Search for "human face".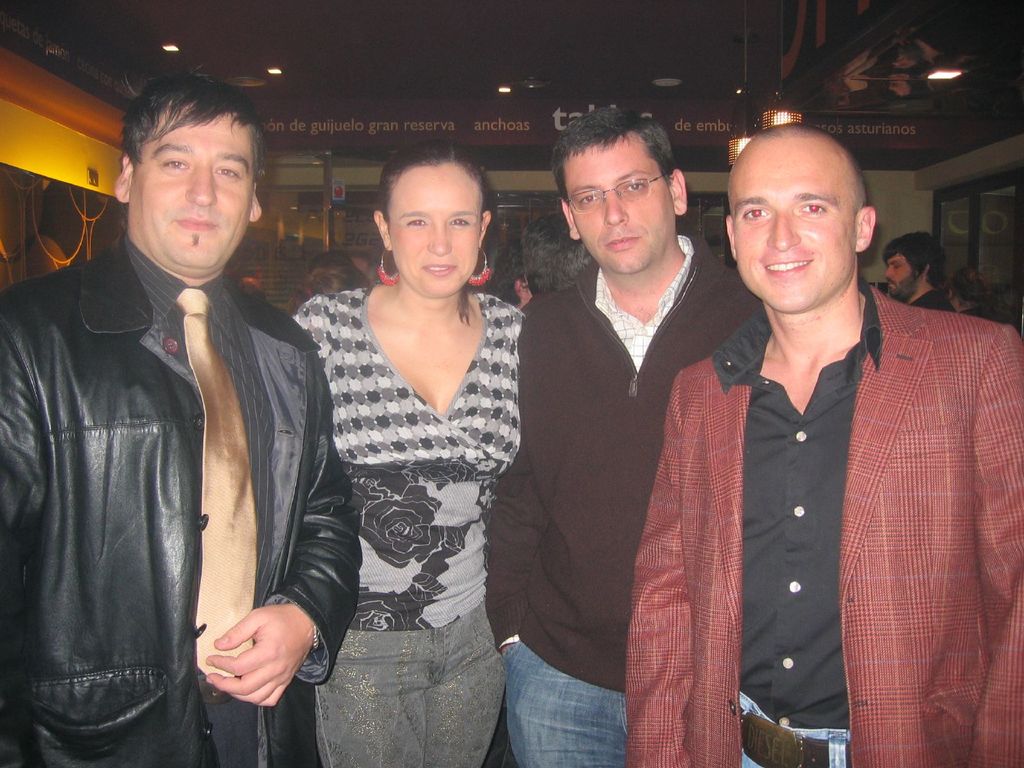
Found at 386,165,481,299.
